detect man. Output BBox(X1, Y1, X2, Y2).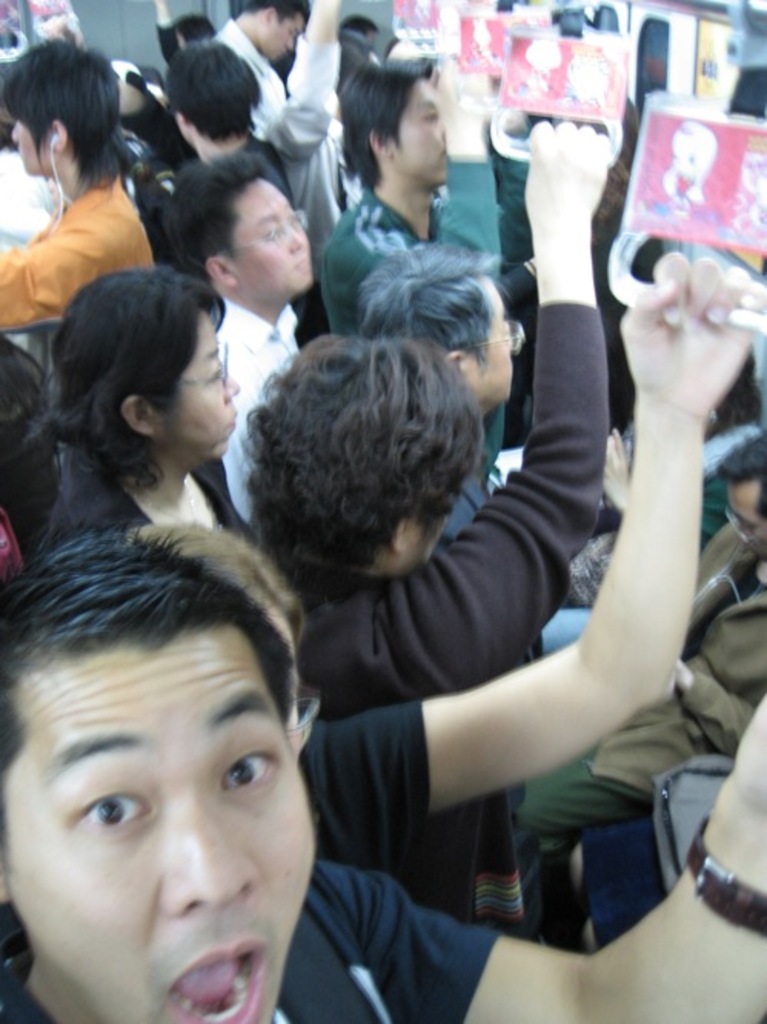
BBox(315, 58, 496, 464).
